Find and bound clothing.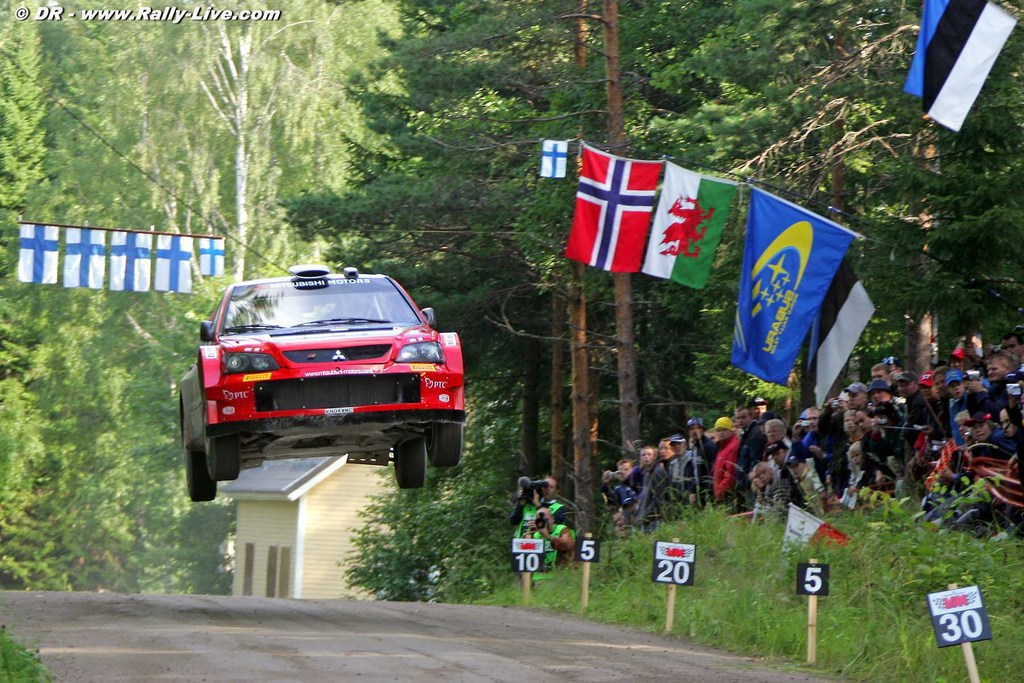
Bound: 781, 458, 830, 514.
